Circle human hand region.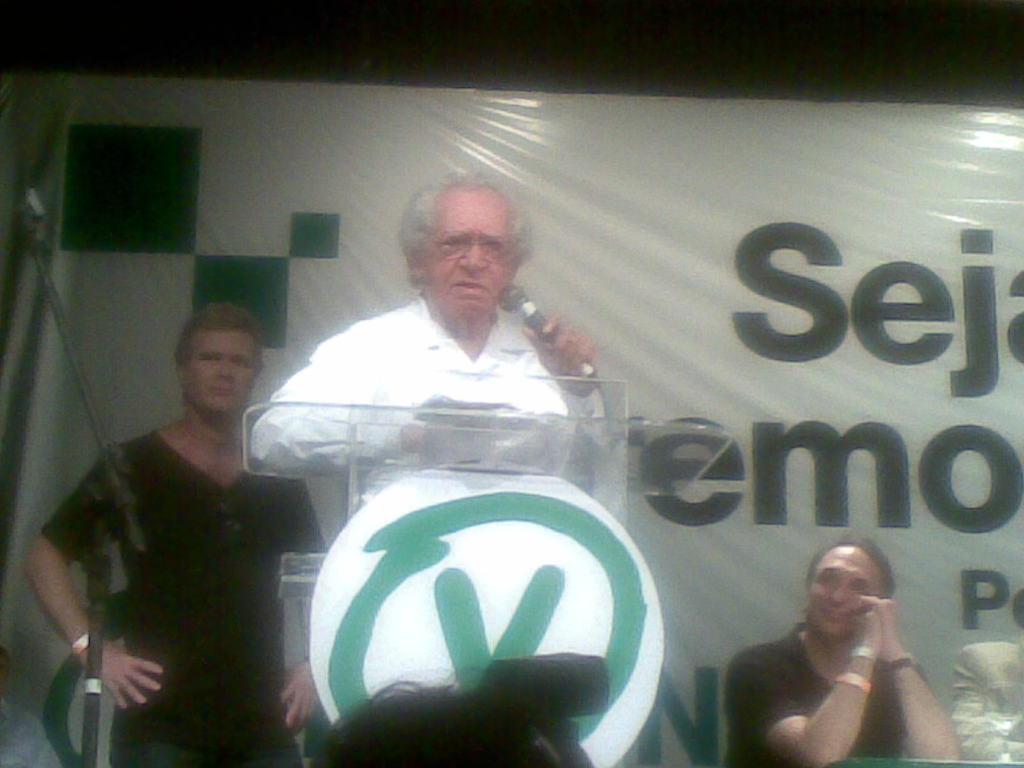
Region: (523, 308, 600, 389).
